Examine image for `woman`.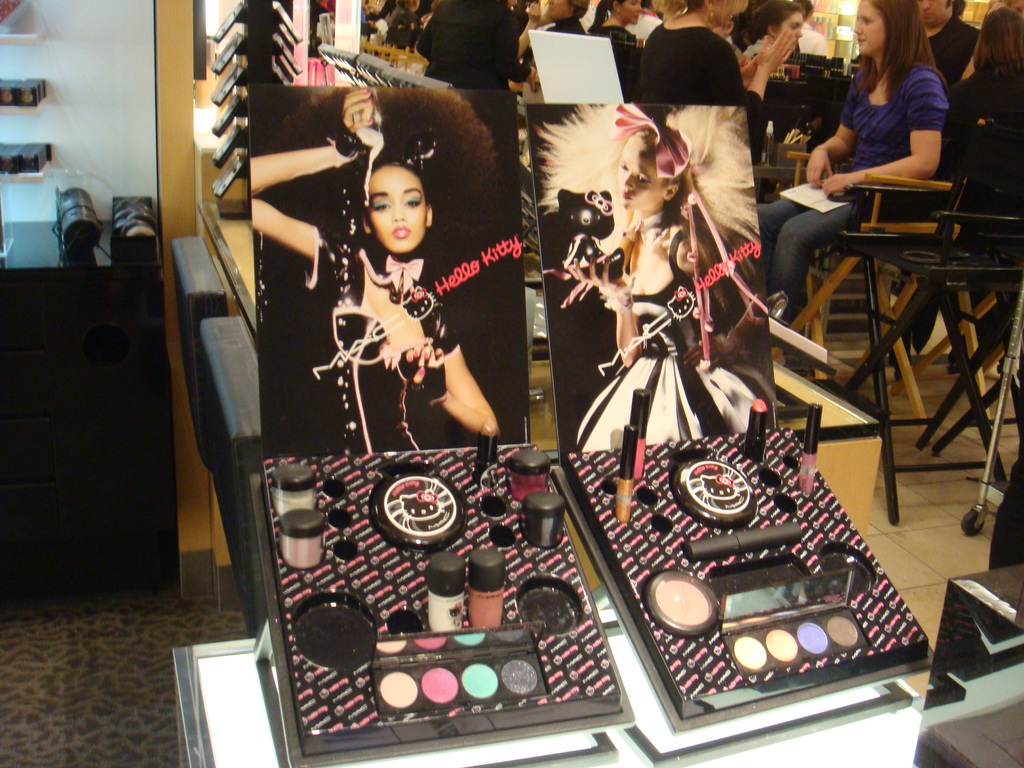
Examination result: <box>732,0,800,74</box>.
